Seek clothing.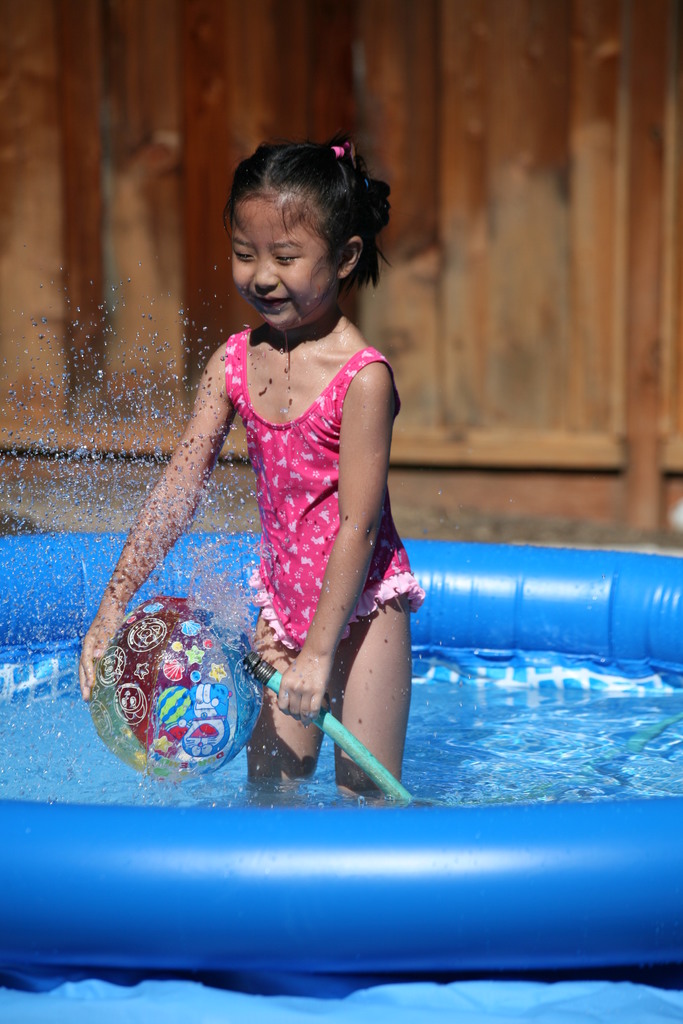
bbox=[197, 309, 413, 680].
